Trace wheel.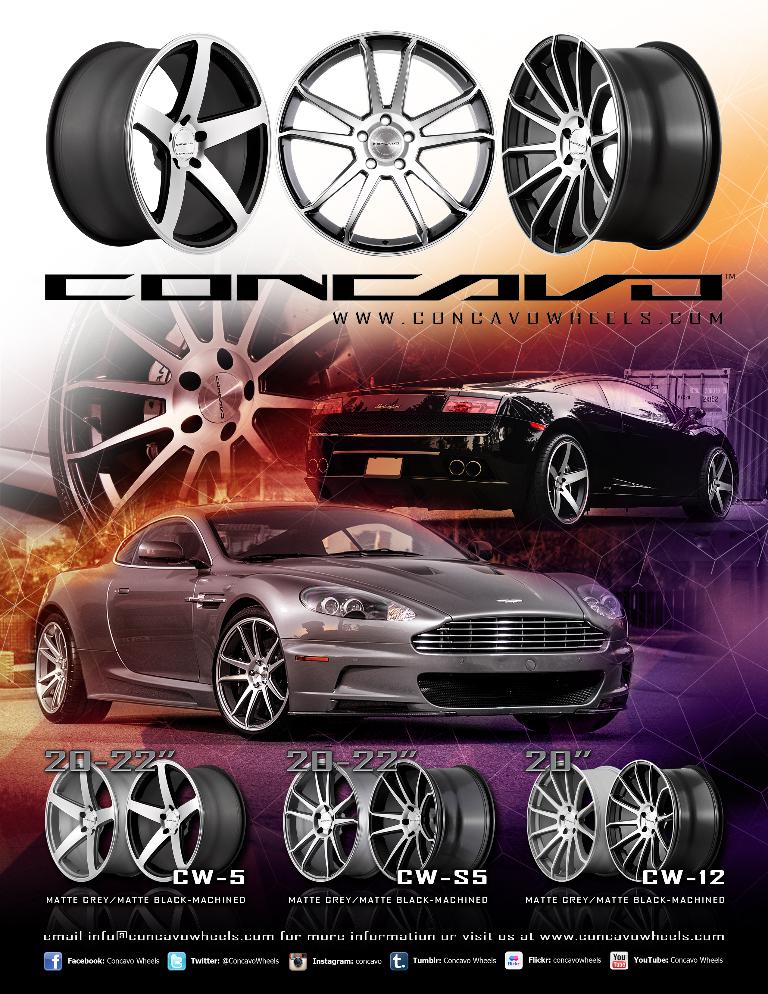
Traced to [688, 447, 733, 523].
